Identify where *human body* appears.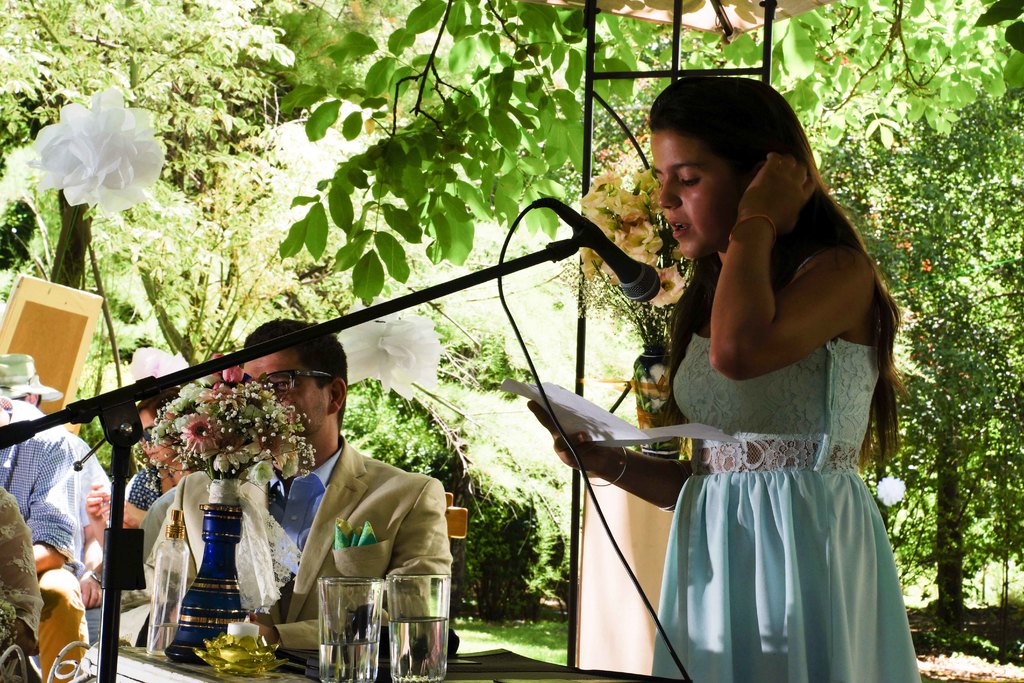
Appears at box=[60, 429, 115, 648].
